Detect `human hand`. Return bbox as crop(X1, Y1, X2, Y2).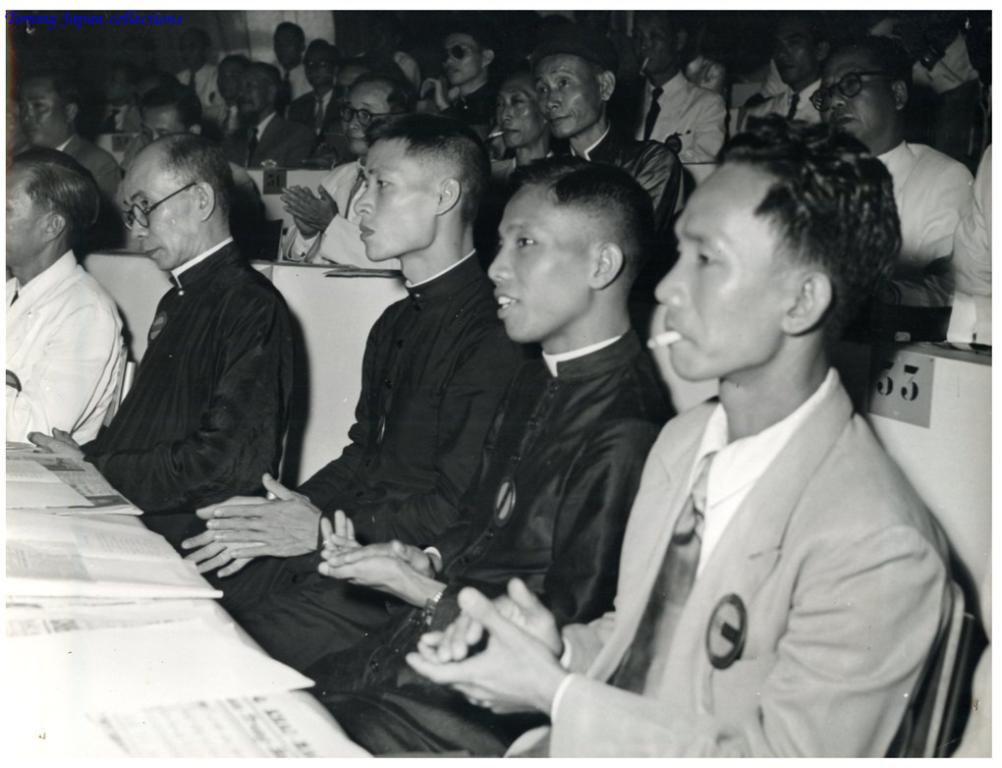
crop(291, 183, 320, 237).
